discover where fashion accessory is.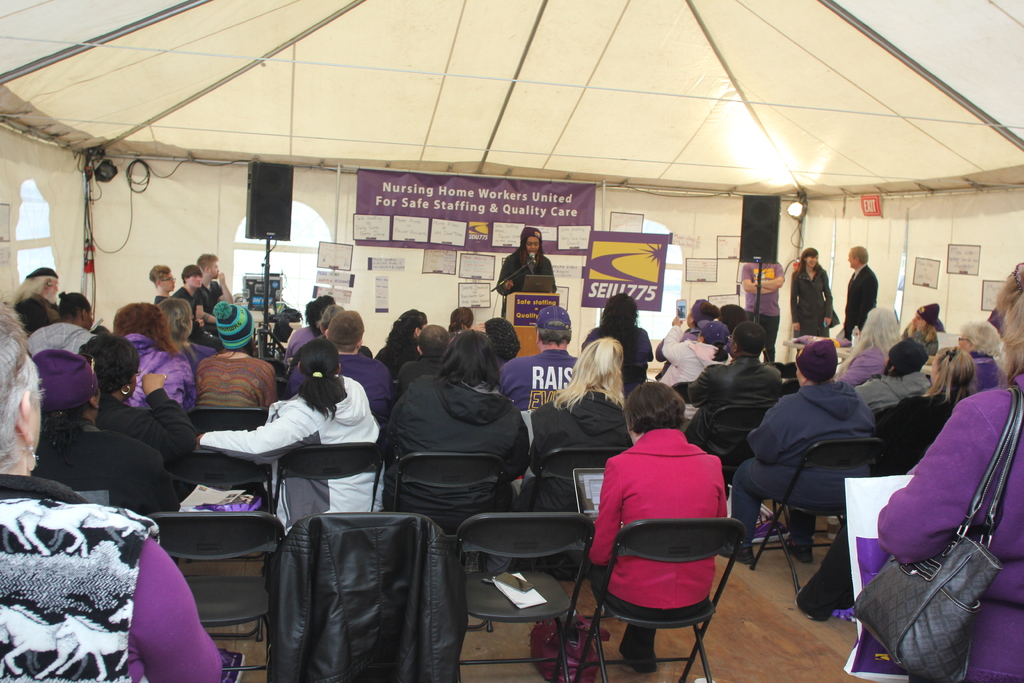
Discovered at 120 381 130 395.
